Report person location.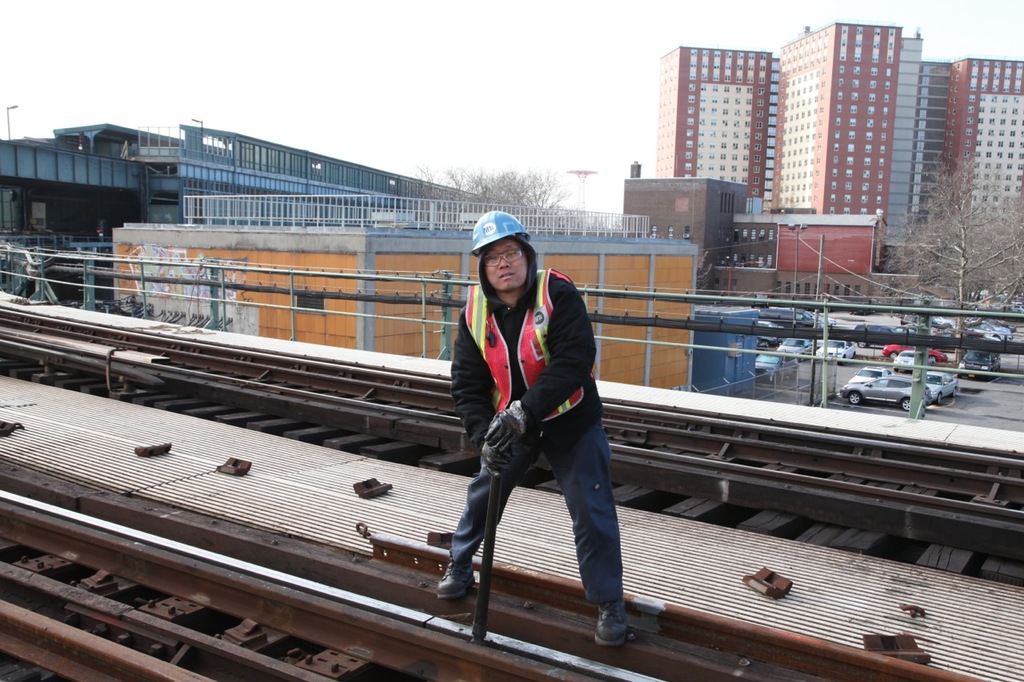
Report: <region>443, 209, 638, 607</region>.
